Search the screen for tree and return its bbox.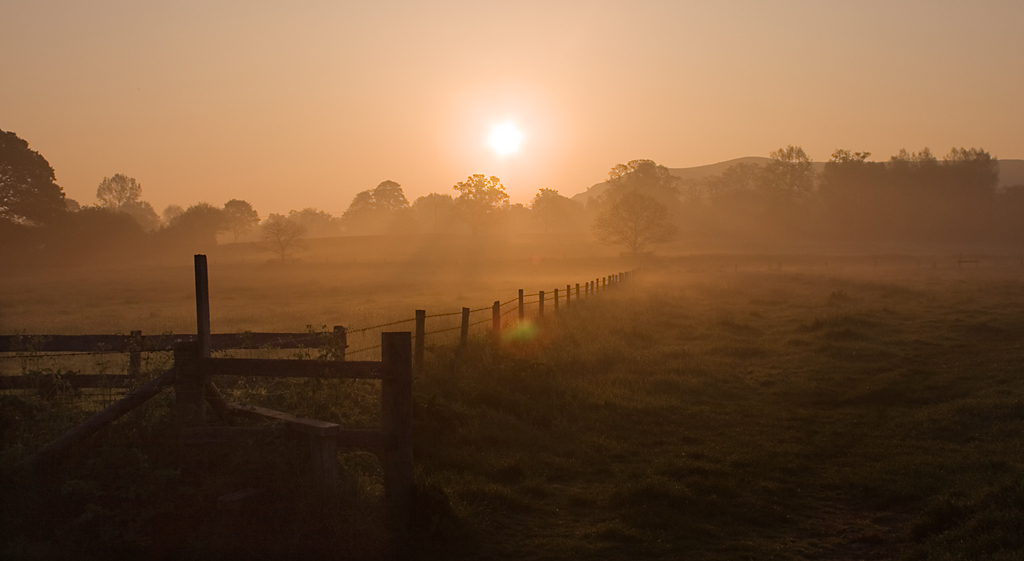
Found: (left=591, top=141, right=695, bottom=254).
